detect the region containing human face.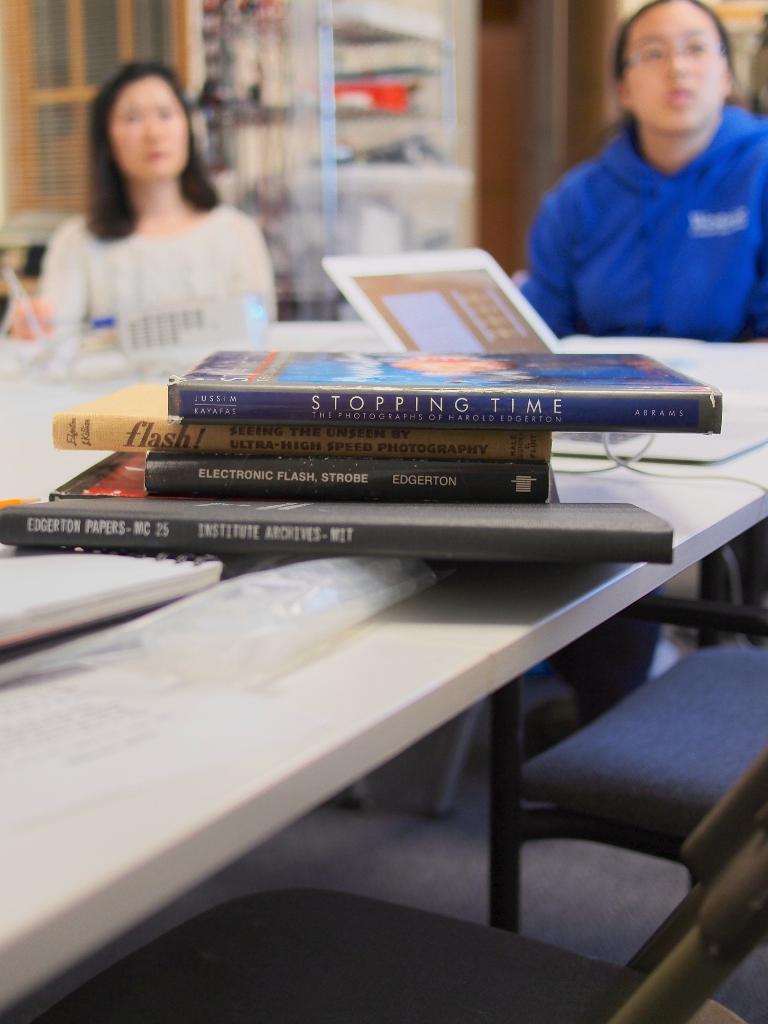
box=[623, 0, 718, 132].
